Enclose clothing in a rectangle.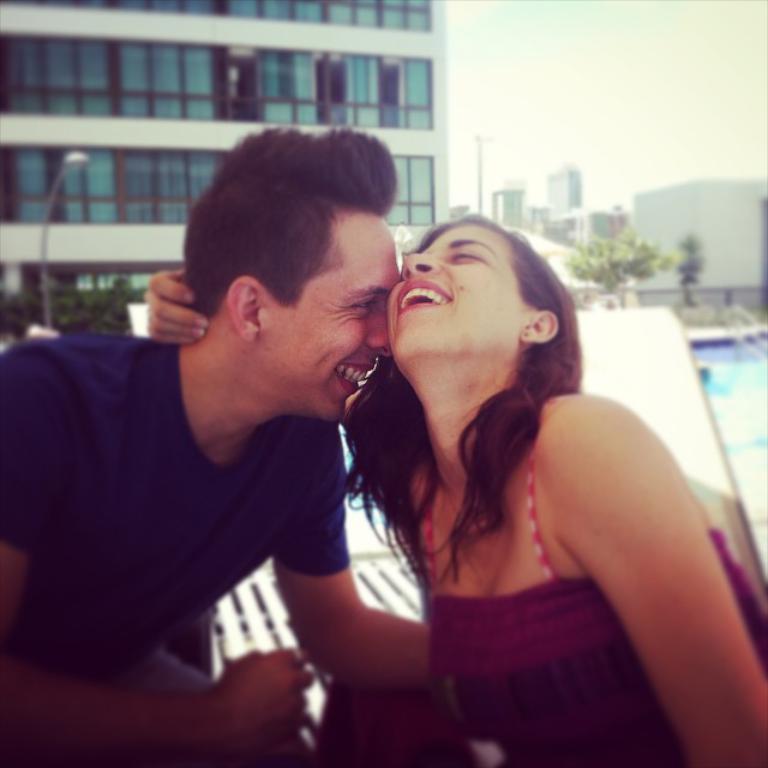
0,335,346,767.
